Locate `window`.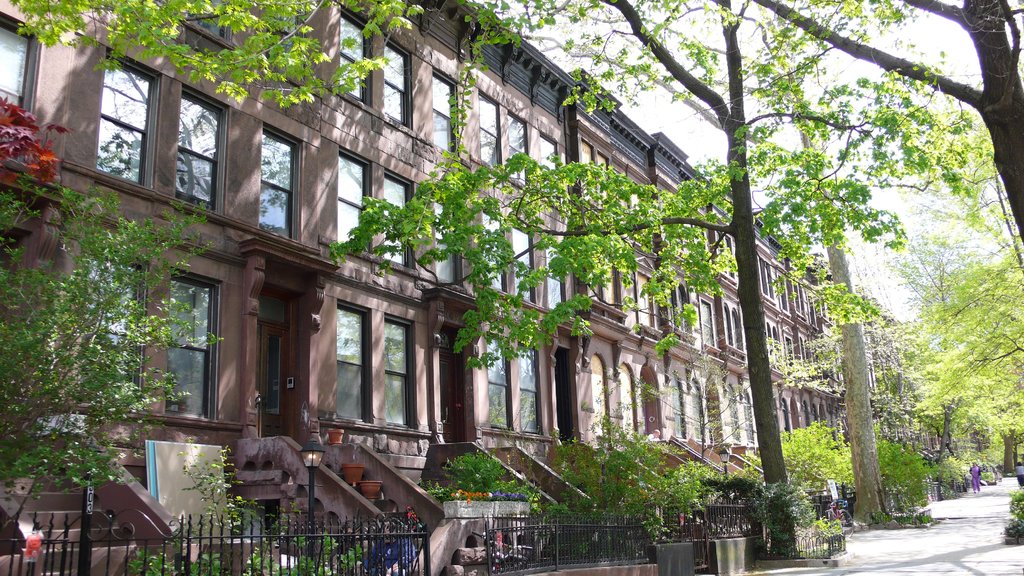
Bounding box: BBox(381, 45, 406, 127).
